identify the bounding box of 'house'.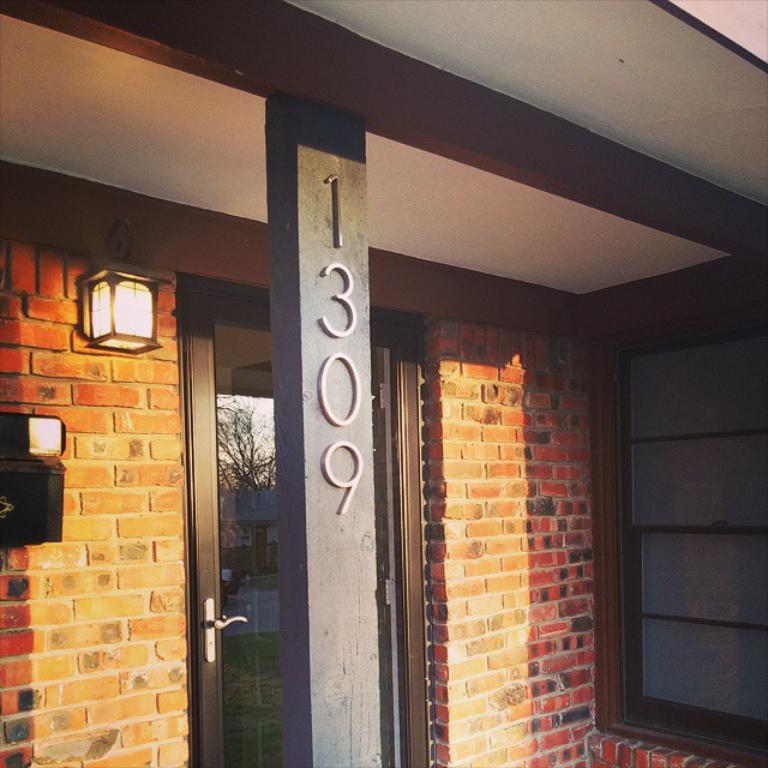
locate(0, 0, 767, 767).
